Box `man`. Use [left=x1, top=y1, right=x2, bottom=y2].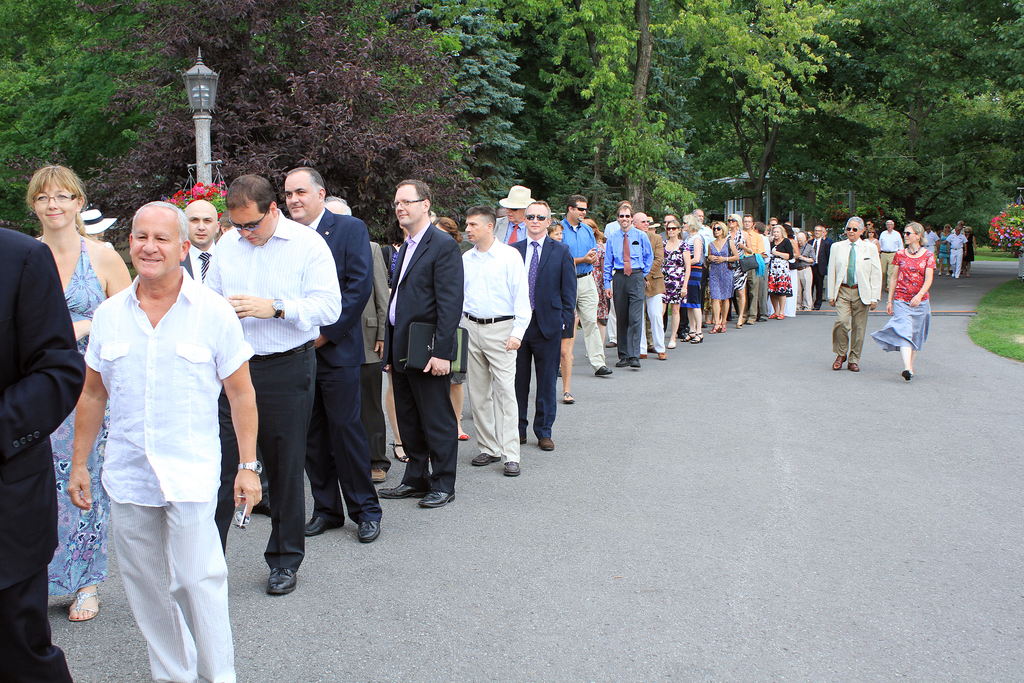
[left=488, top=185, right=532, bottom=247].
